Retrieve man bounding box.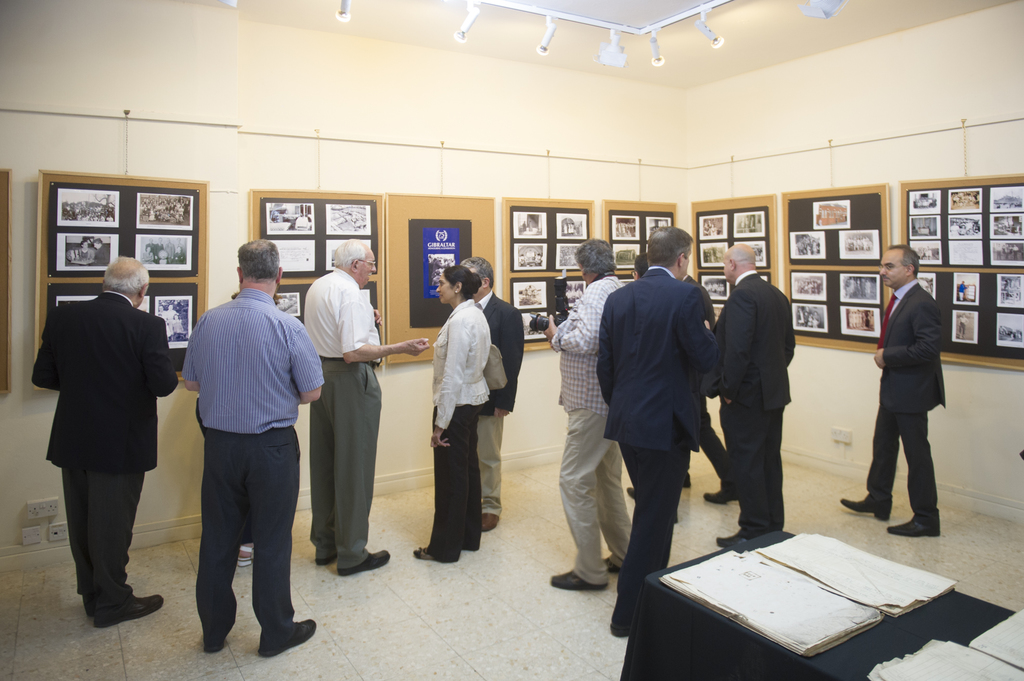
Bounding box: [175,227,312,680].
